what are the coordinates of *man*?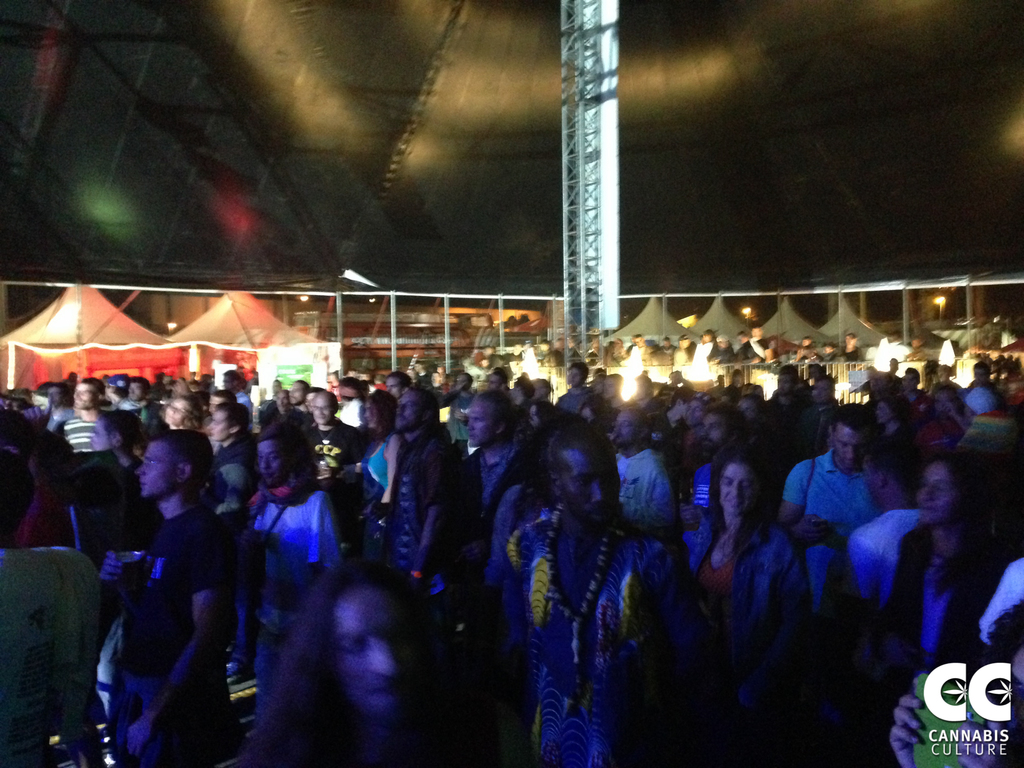
region(774, 400, 912, 629).
